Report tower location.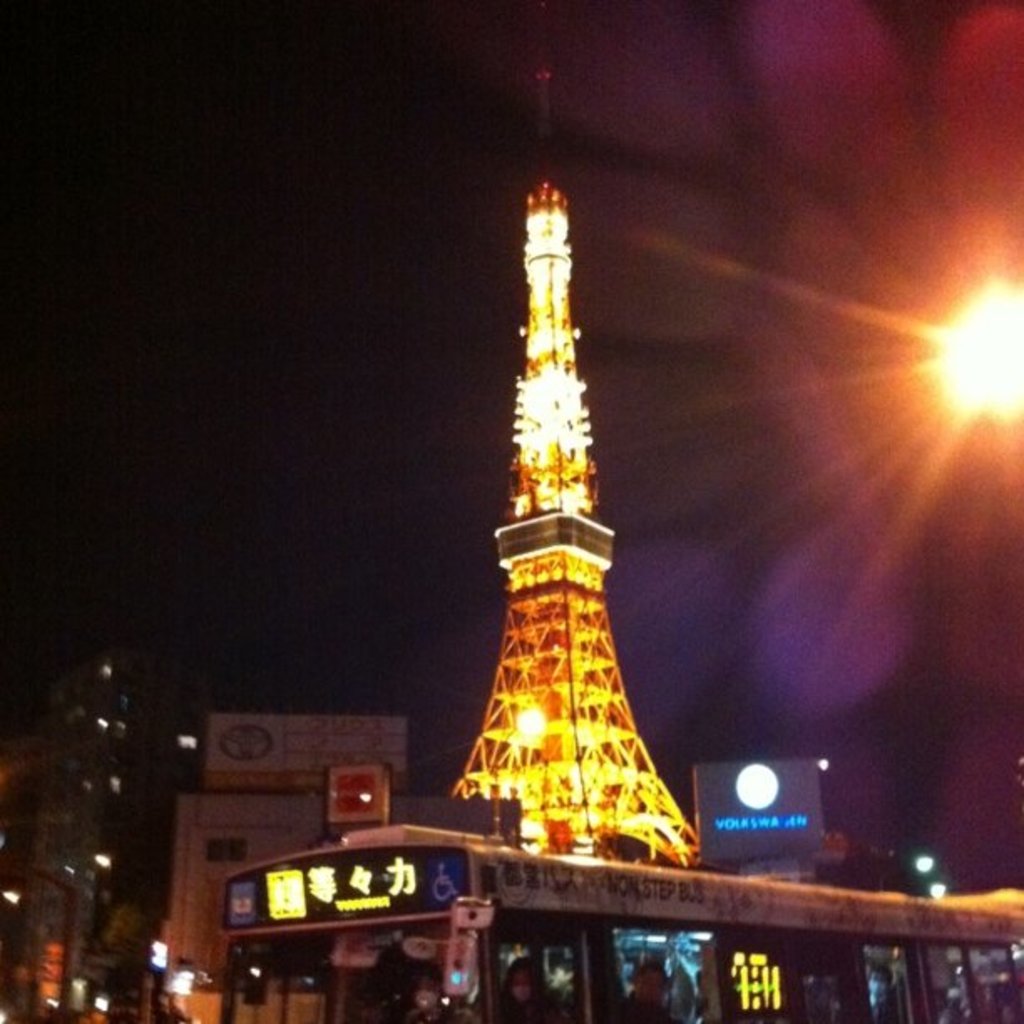
Report: 179,719,522,1022.
